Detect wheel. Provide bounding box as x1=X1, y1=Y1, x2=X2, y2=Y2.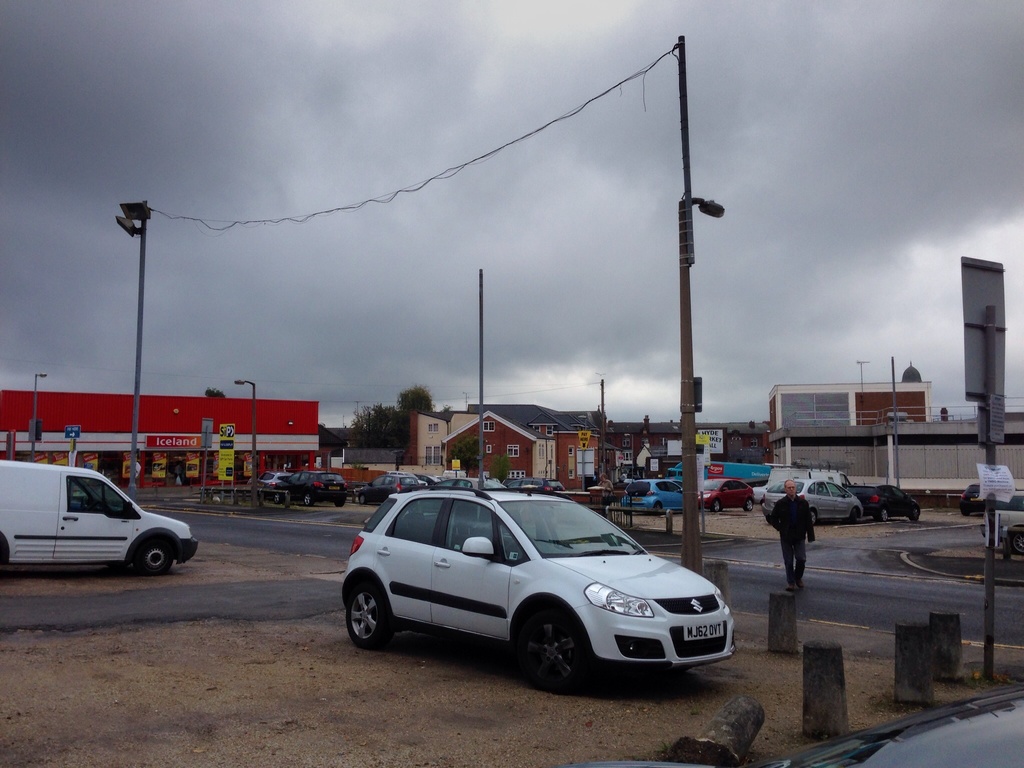
x1=849, y1=510, x2=858, y2=524.
